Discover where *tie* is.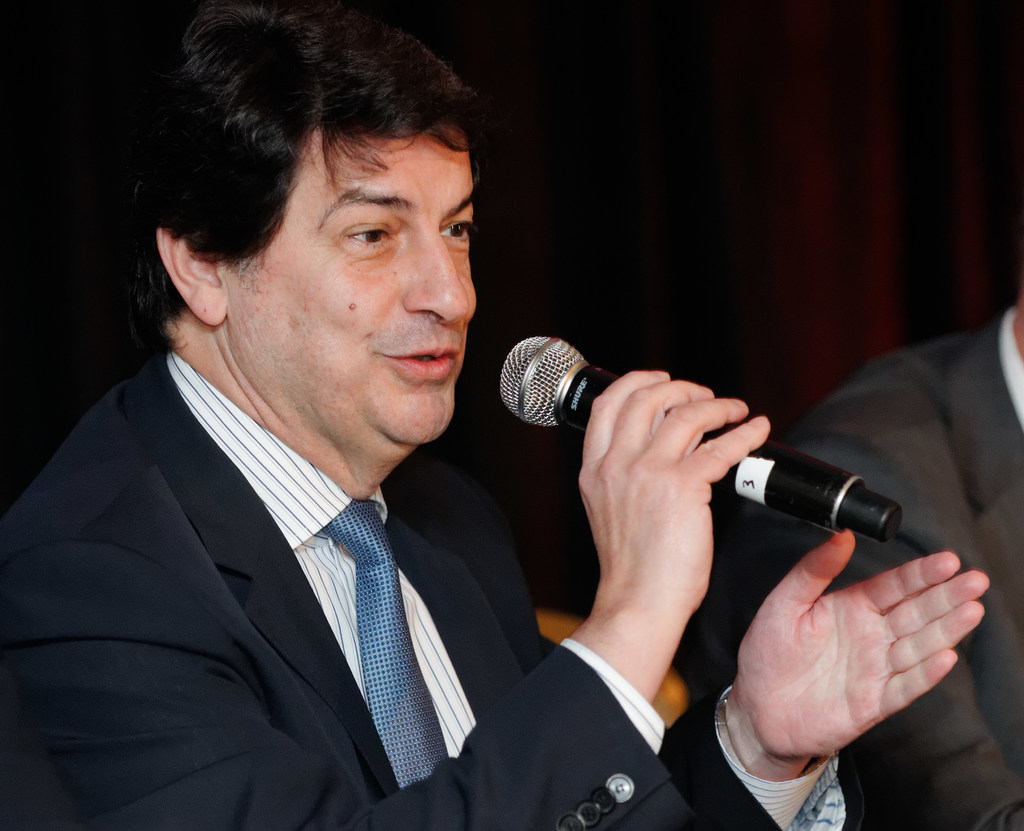
Discovered at bbox=[322, 497, 451, 786].
